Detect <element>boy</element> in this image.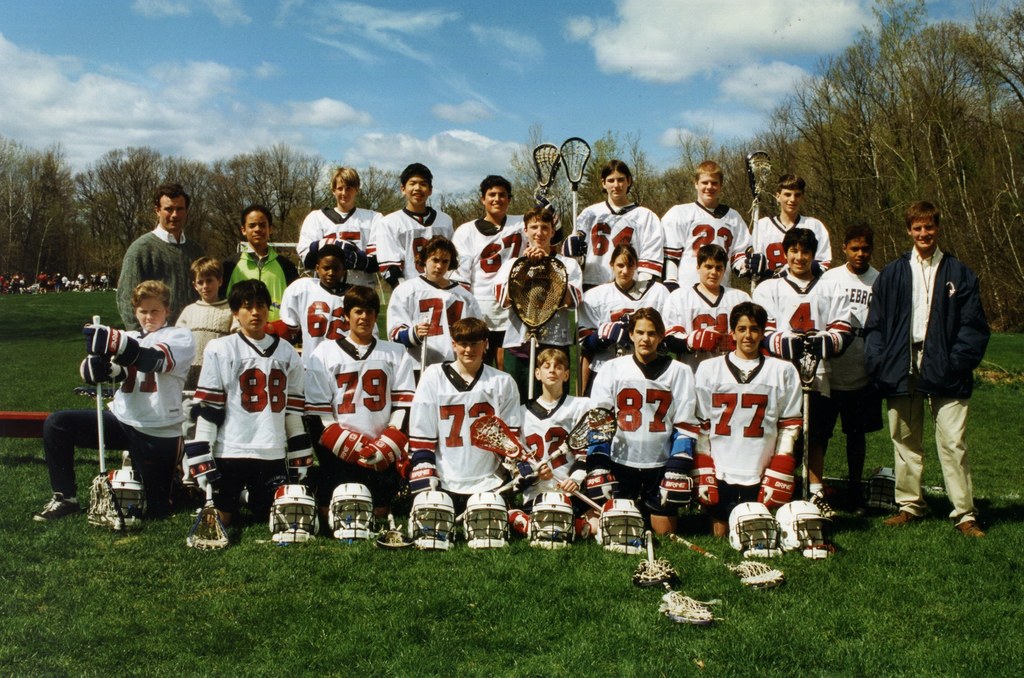
Detection: (751,229,826,379).
